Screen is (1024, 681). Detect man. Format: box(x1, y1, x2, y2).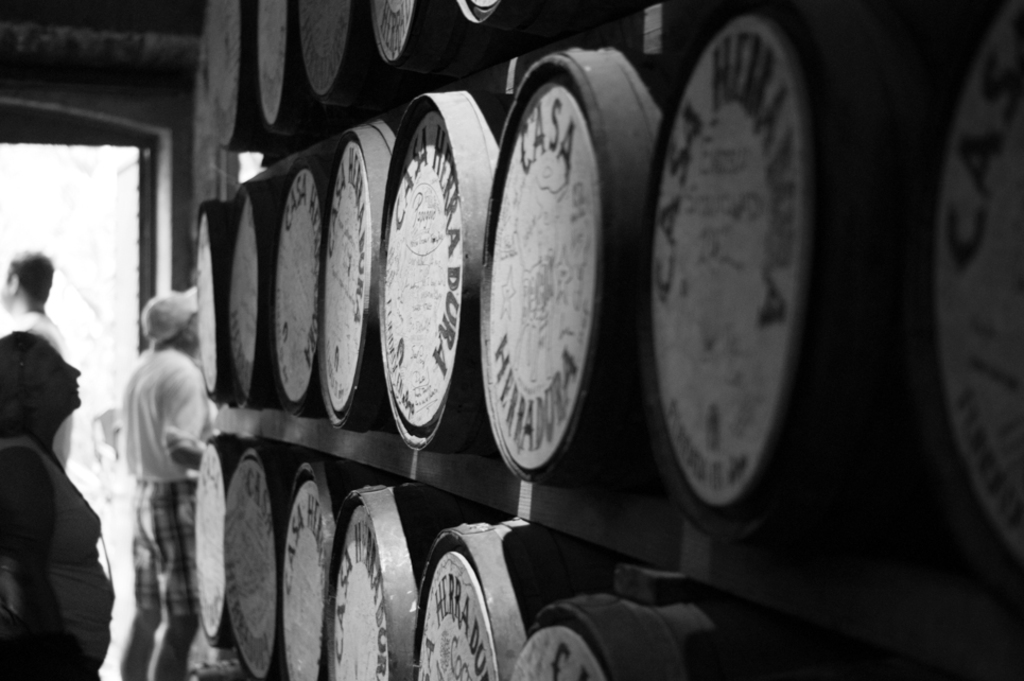
box(0, 246, 83, 465).
